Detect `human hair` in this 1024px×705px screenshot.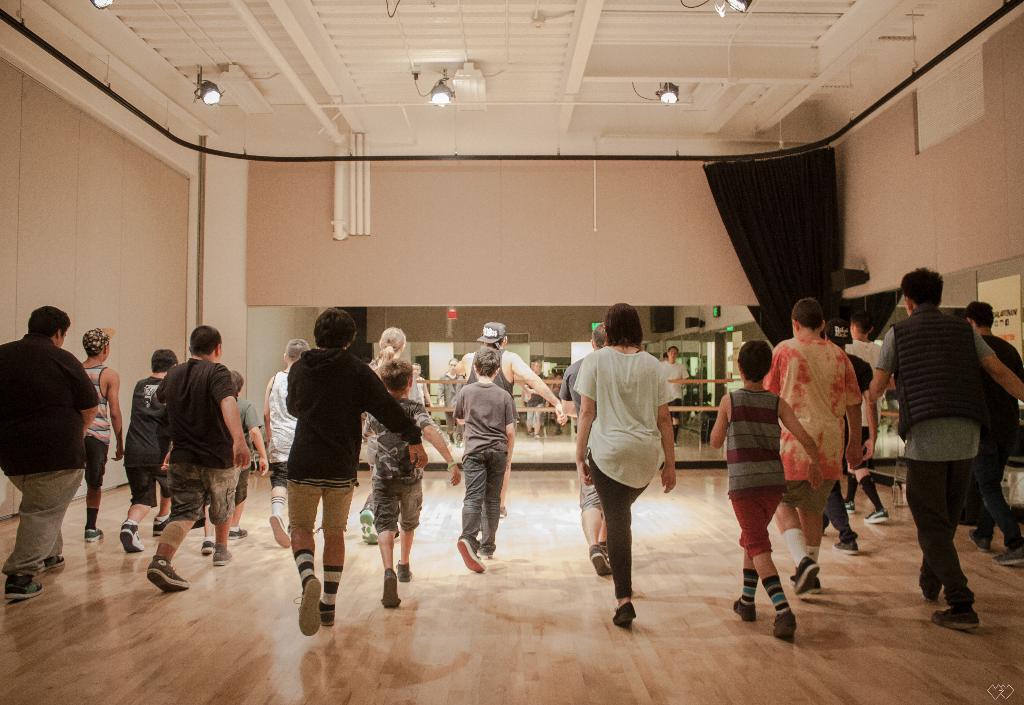
Detection: crop(858, 307, 876, 331).
